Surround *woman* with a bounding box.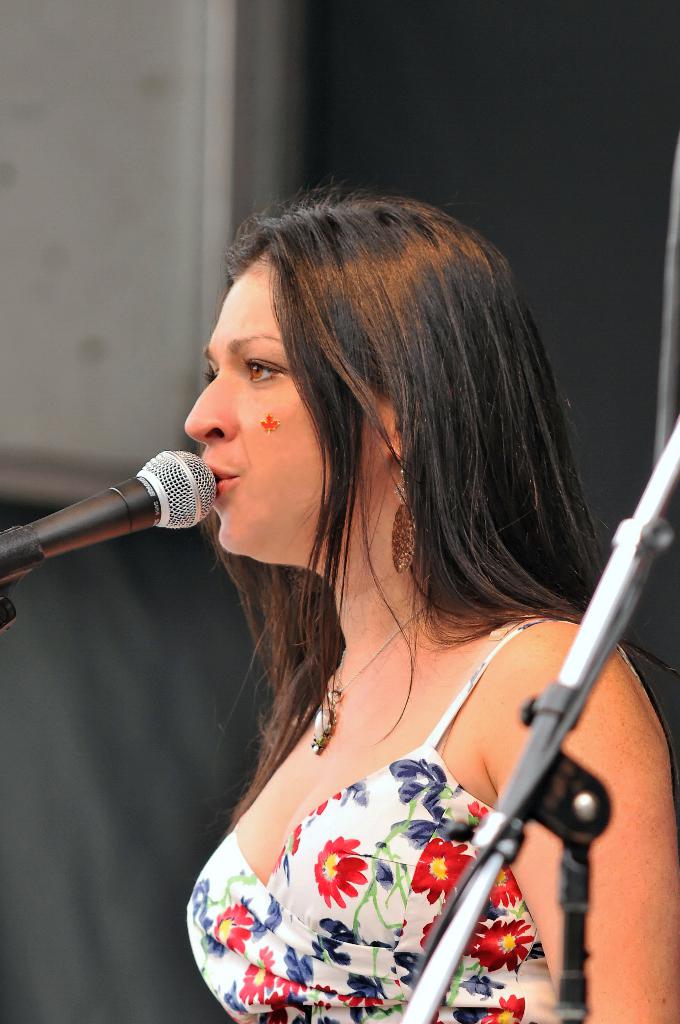
BBox(92, 174, 668, 1023).
